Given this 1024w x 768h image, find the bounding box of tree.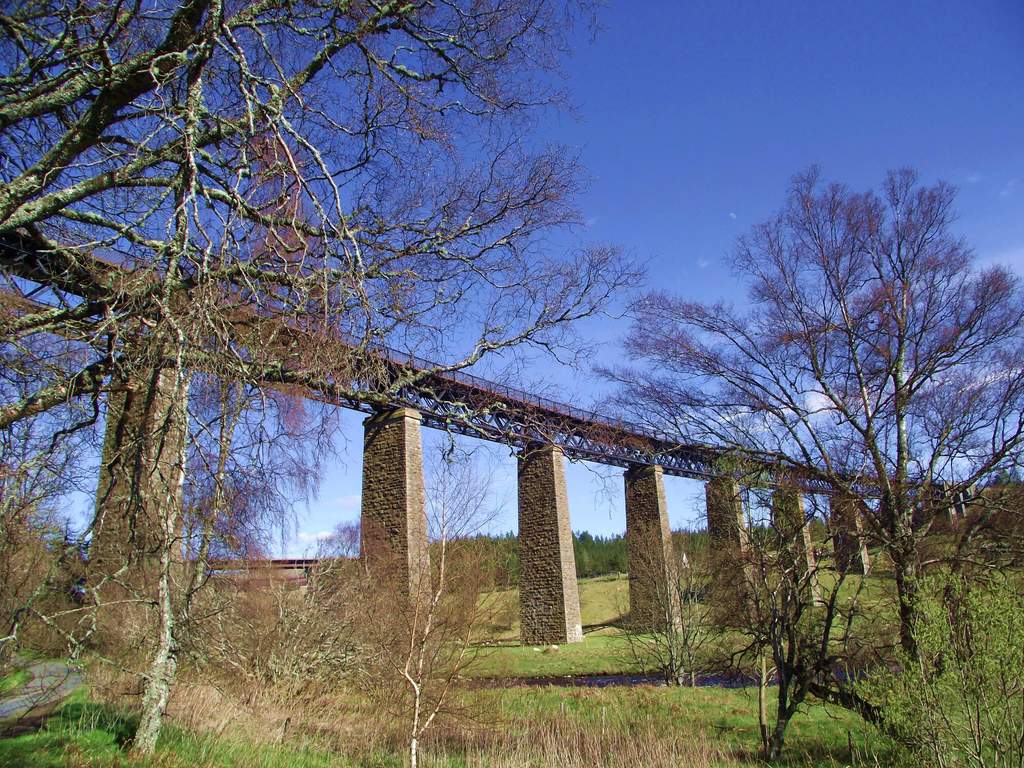
[403,529,520,597].
